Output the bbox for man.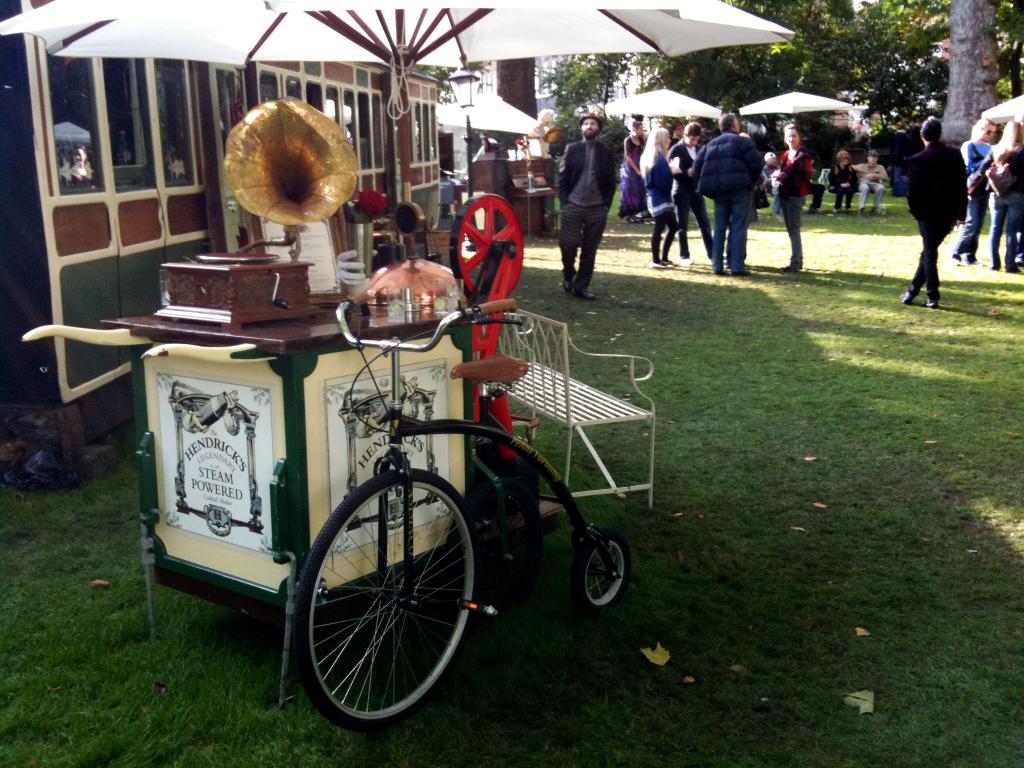
[left=668, top=119, right=718, bottom=264].
